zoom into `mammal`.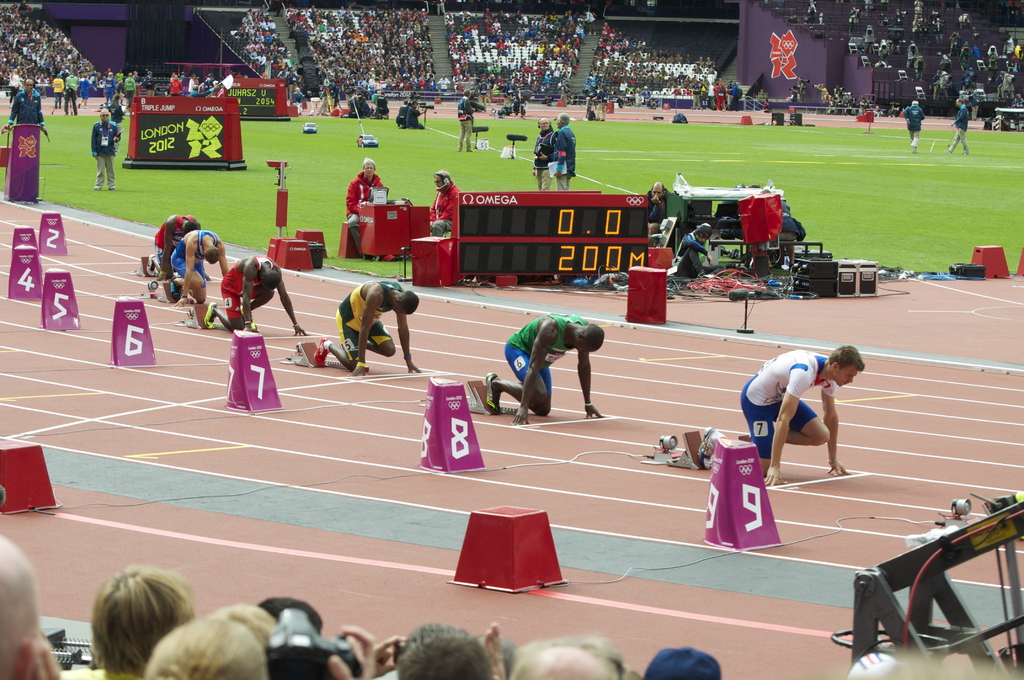
Zoom target: 962:42:971:62.
